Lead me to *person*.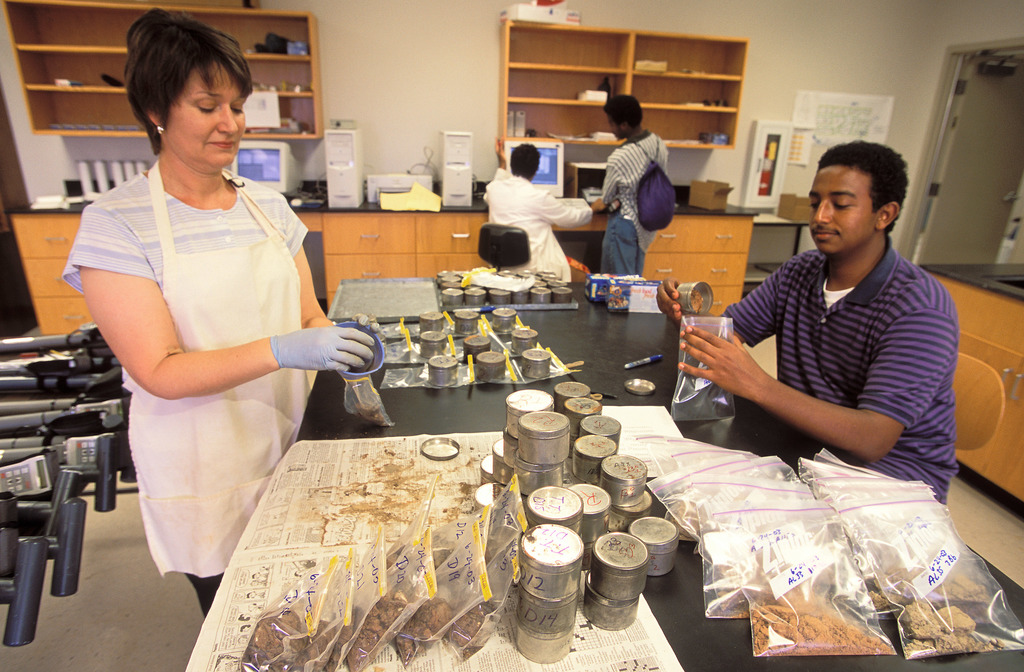
Lead to (left=654, top=138, right=957, bottom=511).
